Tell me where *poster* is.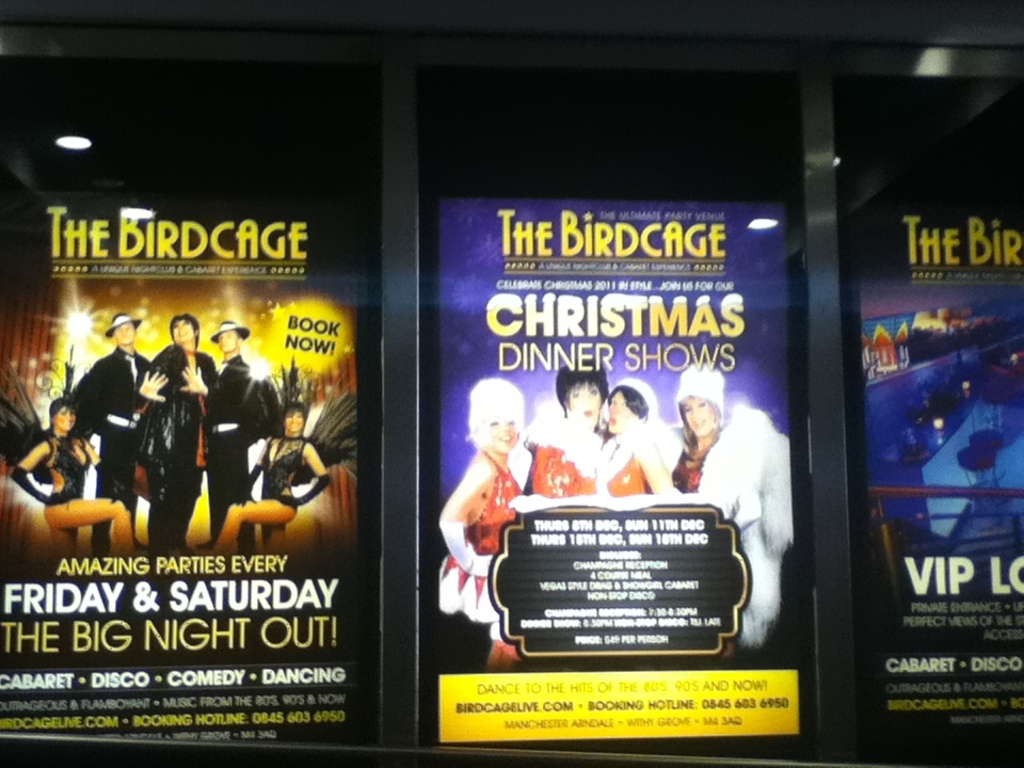
*poster* is at (left=848, top=211, right=1022, bottom=735).
